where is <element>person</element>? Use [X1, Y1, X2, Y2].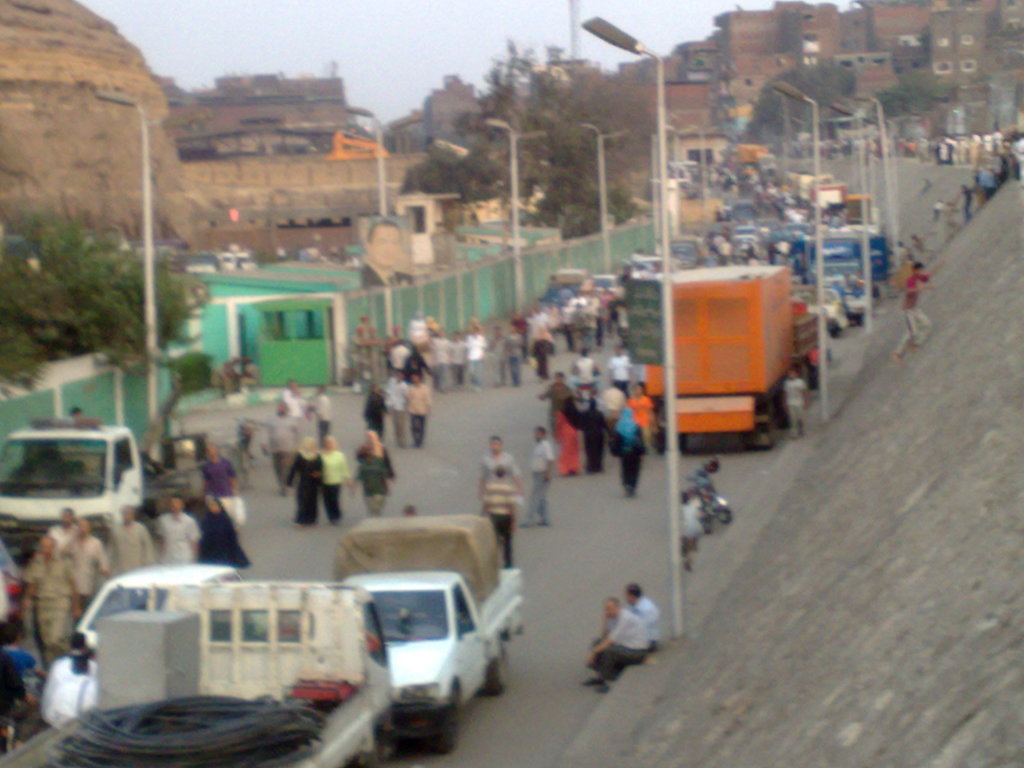
[592, 586, 659, 684].
